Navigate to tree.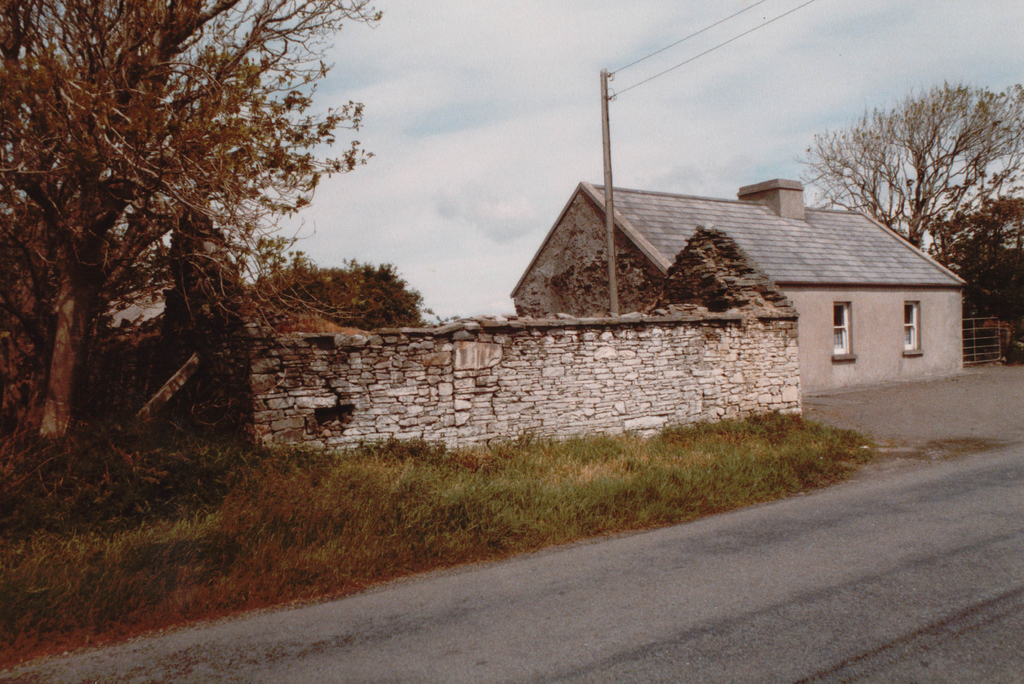
Navigation target: (804, 74, 1023, 261).
